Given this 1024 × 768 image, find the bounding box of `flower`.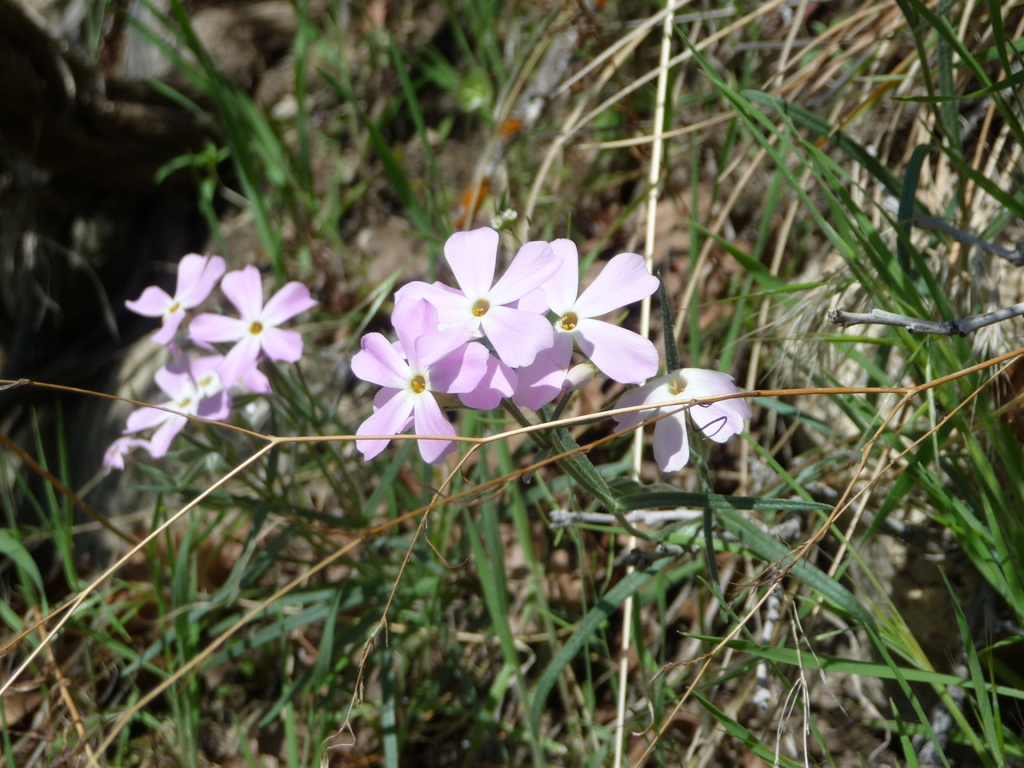
[x1=172, y1=347, x2=276, y2=426].
